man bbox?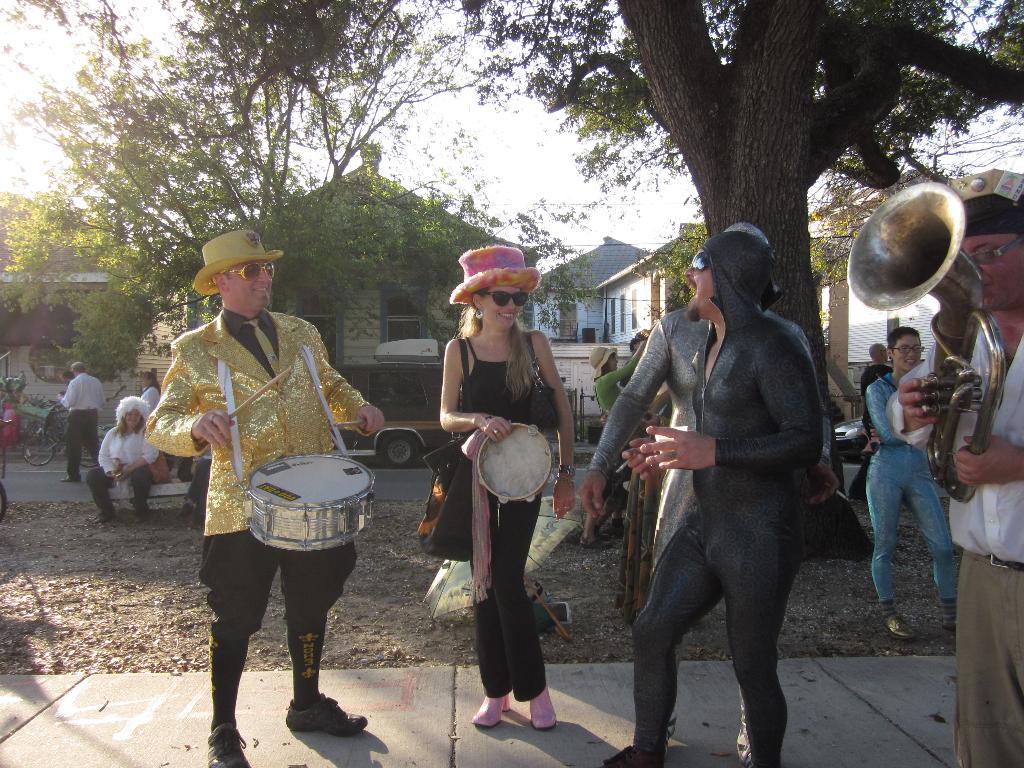
crop(851, 341, 895, 500)
